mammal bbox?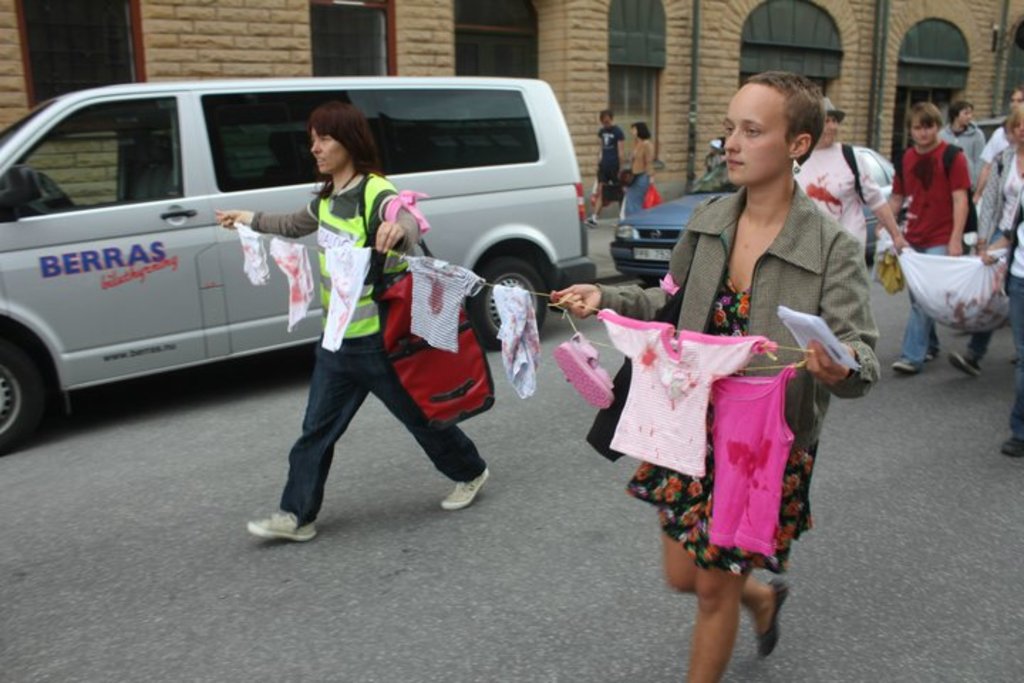
pyautogui.locateOnScreen(977, 83, 1023, 221)
